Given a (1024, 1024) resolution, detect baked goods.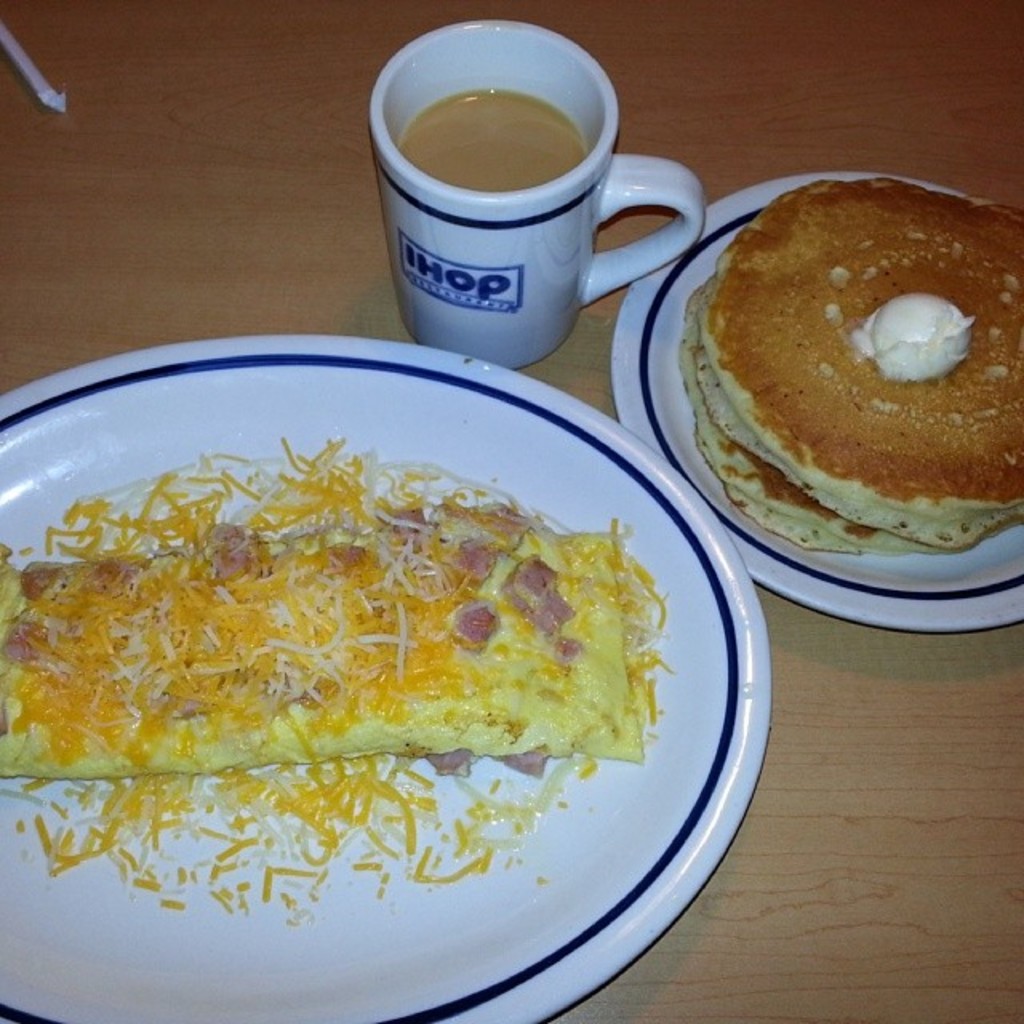
678:272:1021:547.
